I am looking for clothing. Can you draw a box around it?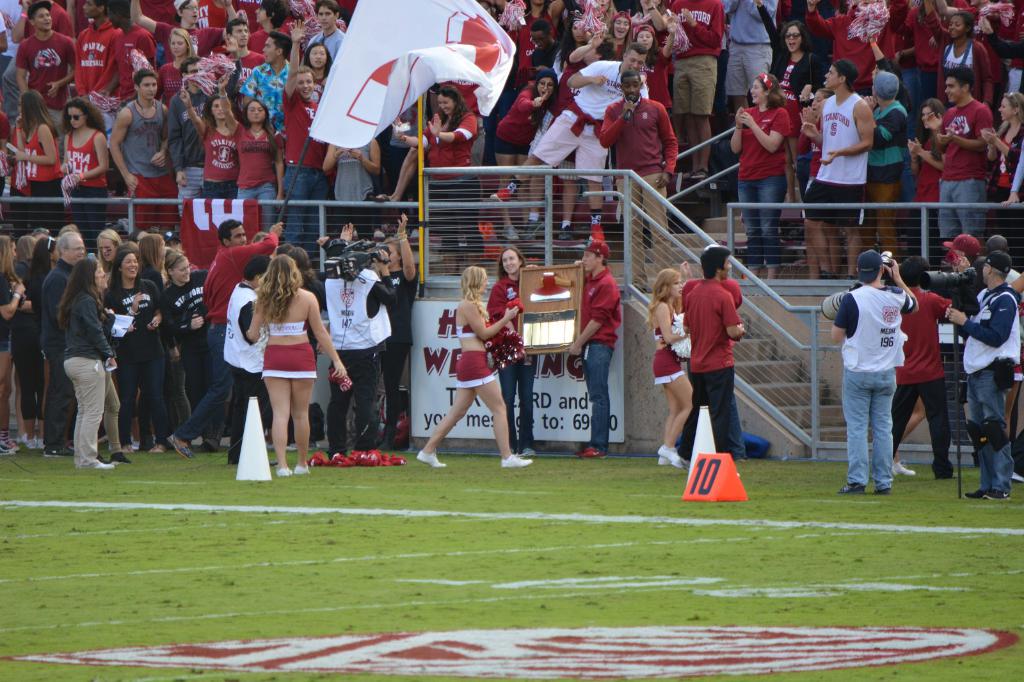
Sure, the bounding box is bbox=[872, 96, 909, 182].
